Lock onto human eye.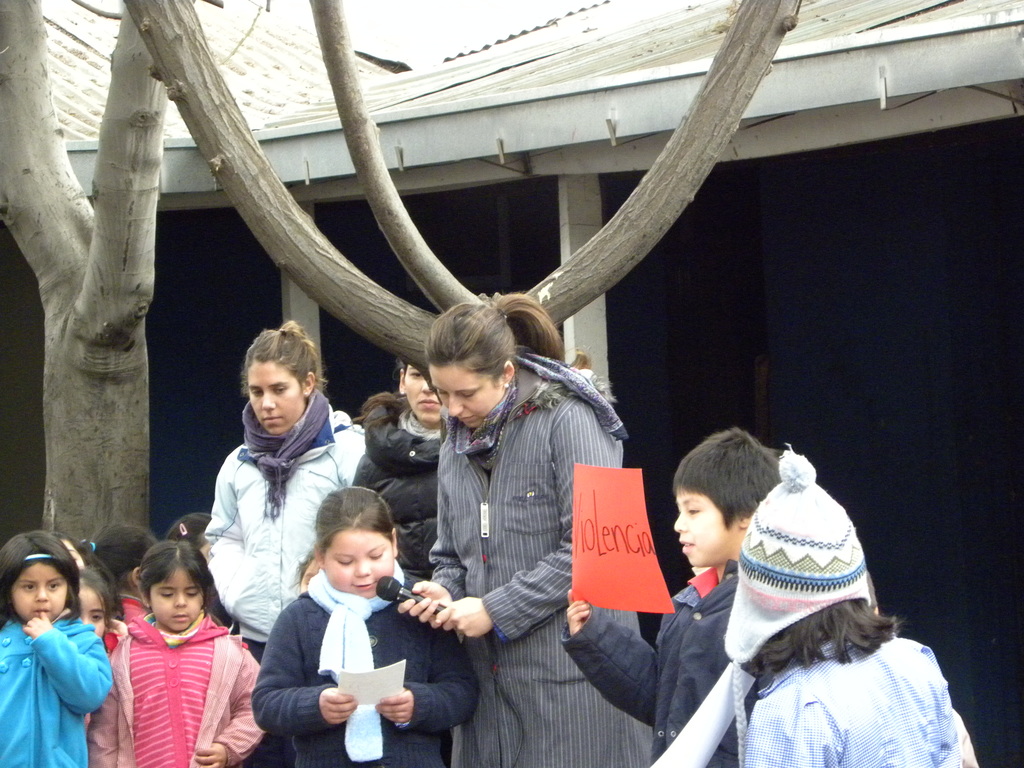
Locked: <bbox>684, 503, 703, 518</bbox>.
